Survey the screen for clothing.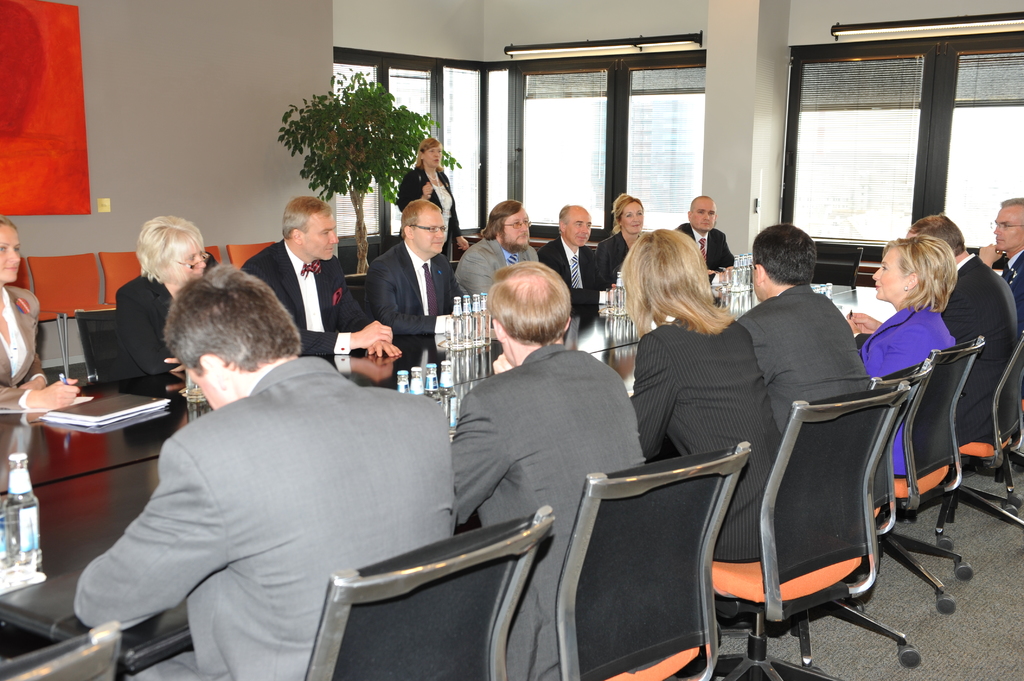
Survey found: rect(66, 356, 460, 680).
